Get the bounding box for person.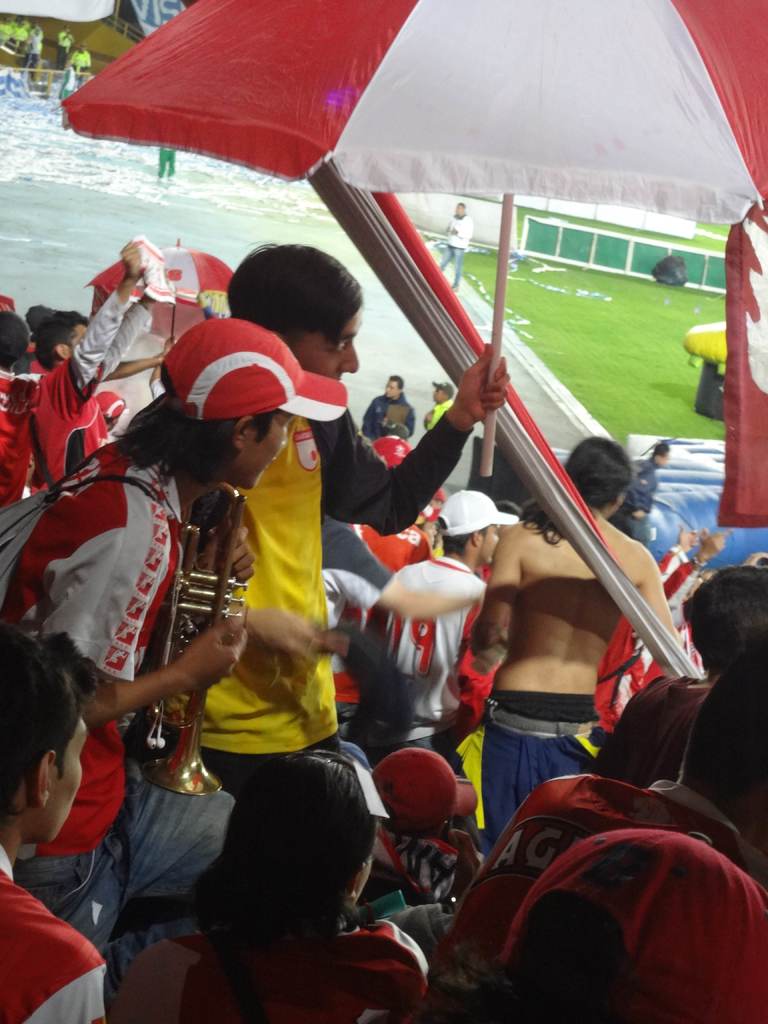
(67,45,91,77).
